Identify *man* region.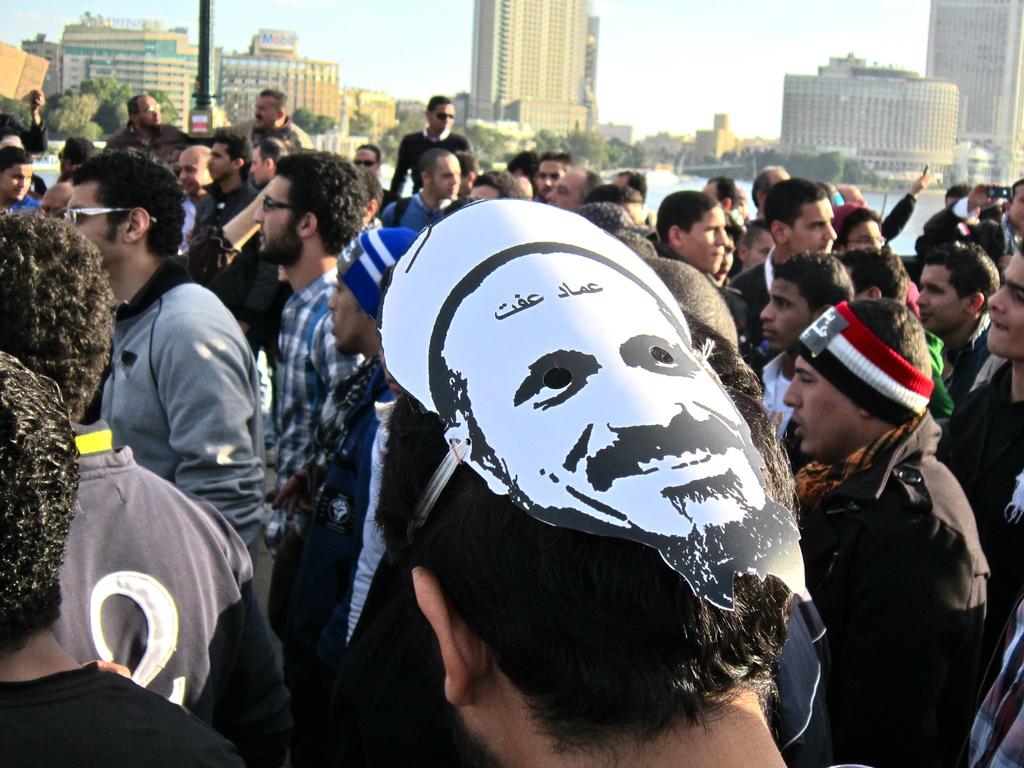
Region: {"left": 623, "top": 173, "right": 648, "bottom": 194}.
